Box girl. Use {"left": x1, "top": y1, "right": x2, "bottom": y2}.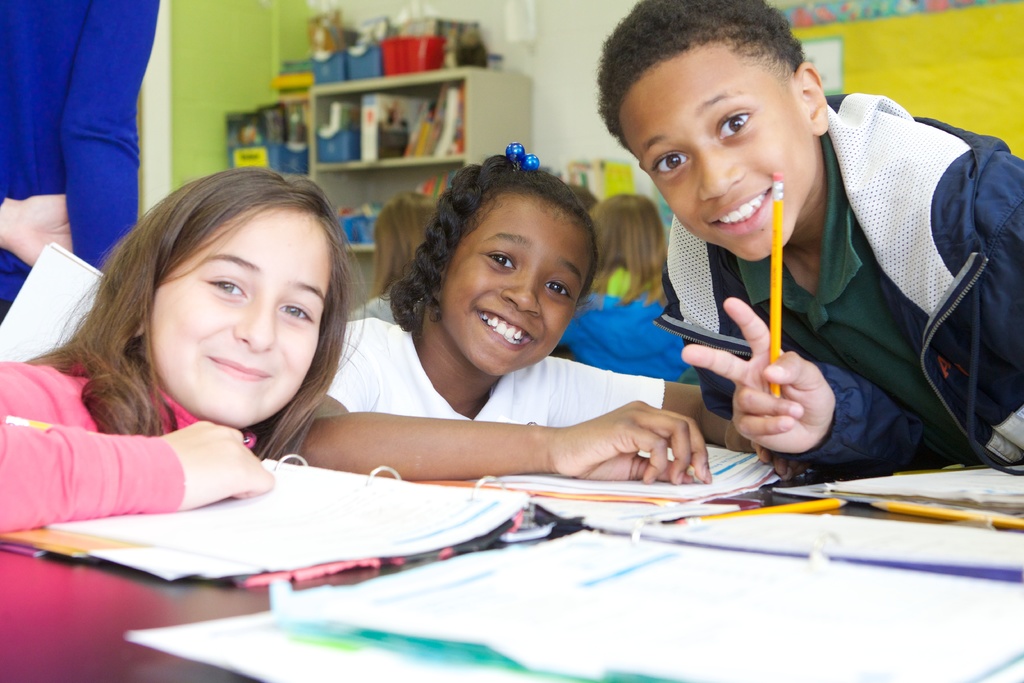
{"left": 0, "top": 168, "right": 372, "bottom": 534}.
